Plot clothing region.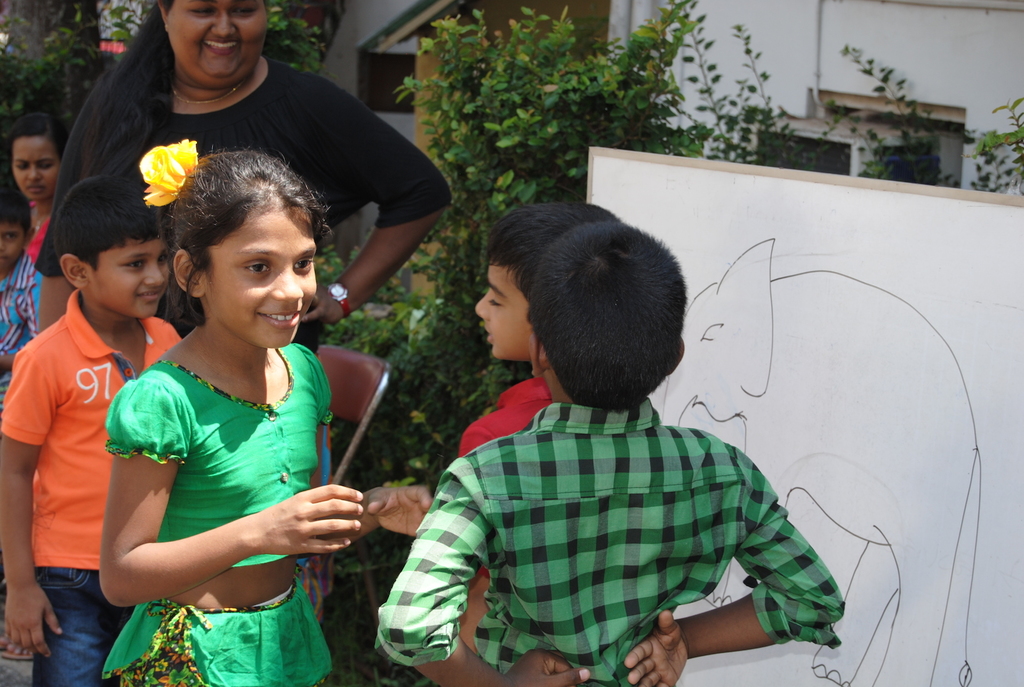
Plotted at bbox(0, 288, 180, 686).
